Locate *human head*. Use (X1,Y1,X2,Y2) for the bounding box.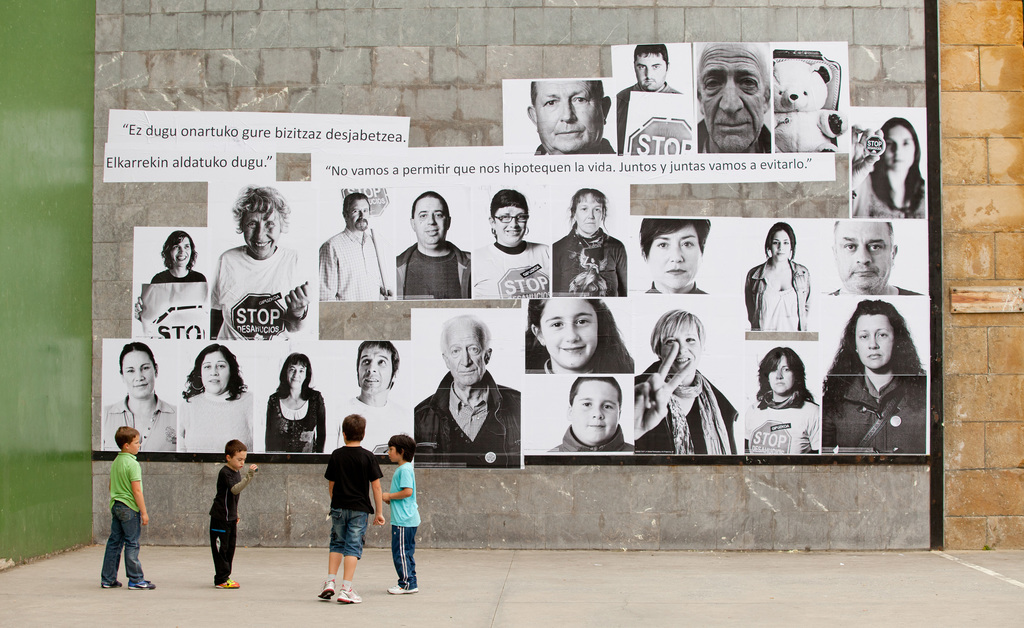
(564,376,620,446).
